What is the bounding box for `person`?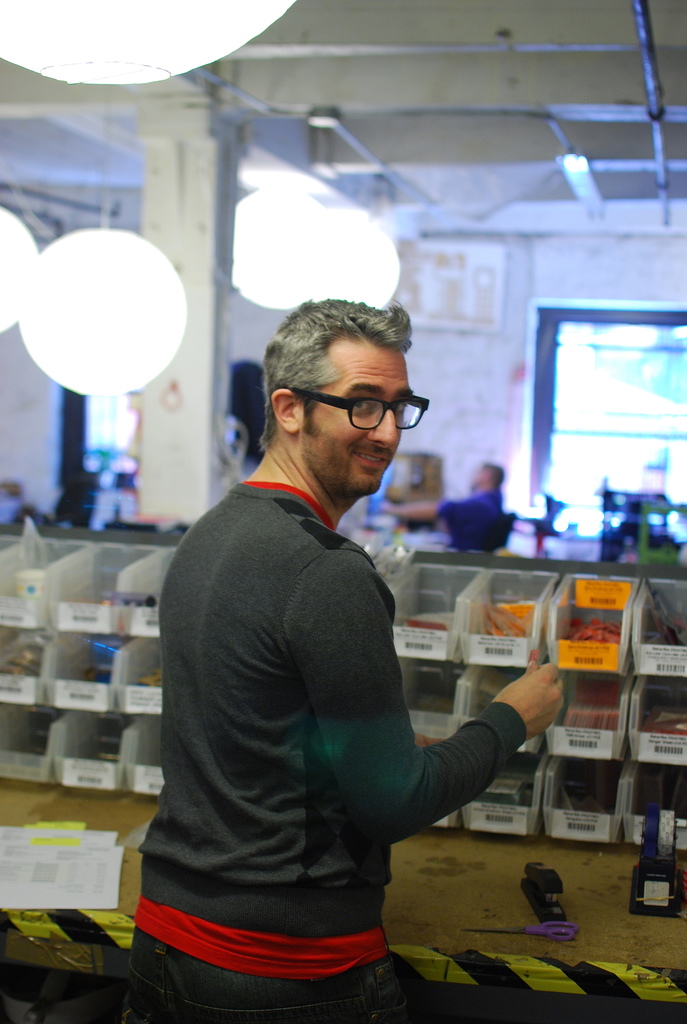
[132,296,562,1021].
